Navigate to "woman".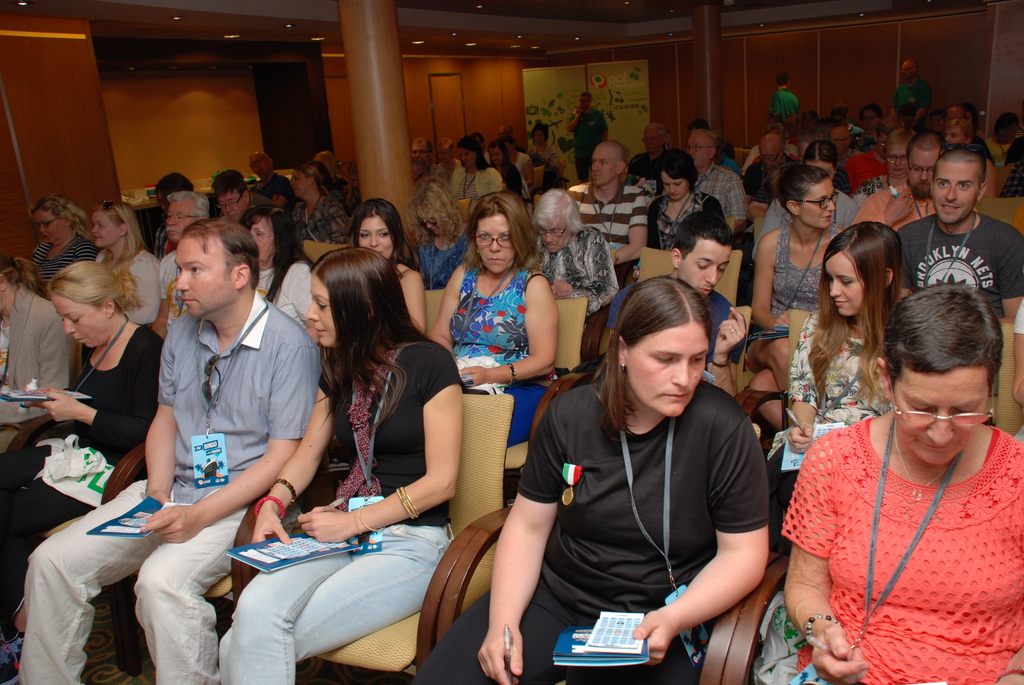
Navigation target: [left=404, top=179, right=467, bottom=284].
